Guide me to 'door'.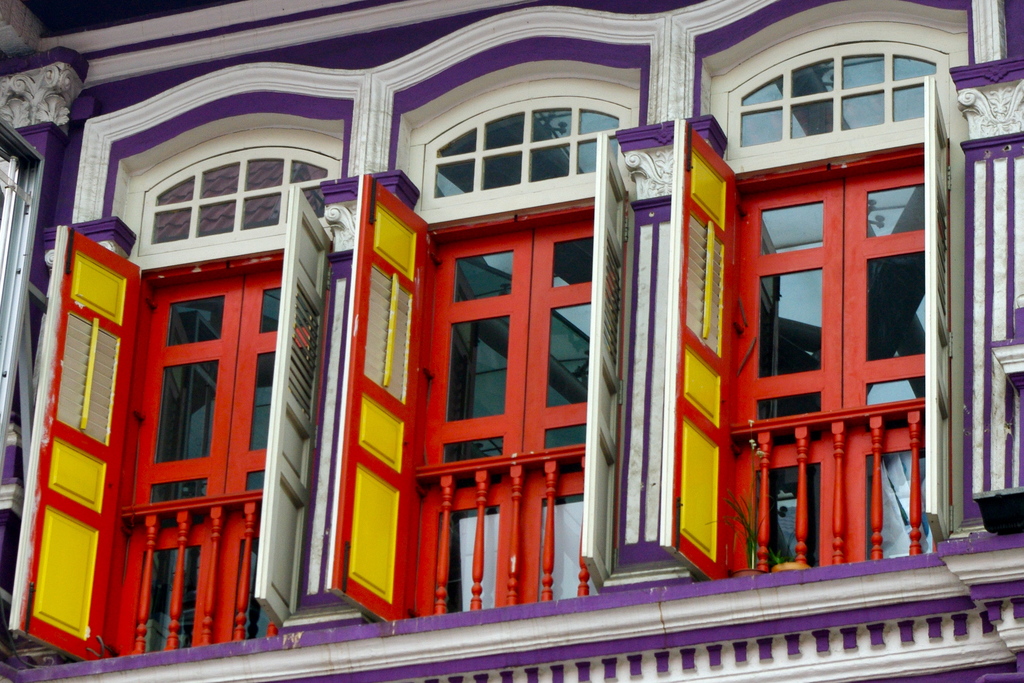
Guidance: 713:131:929:581.
